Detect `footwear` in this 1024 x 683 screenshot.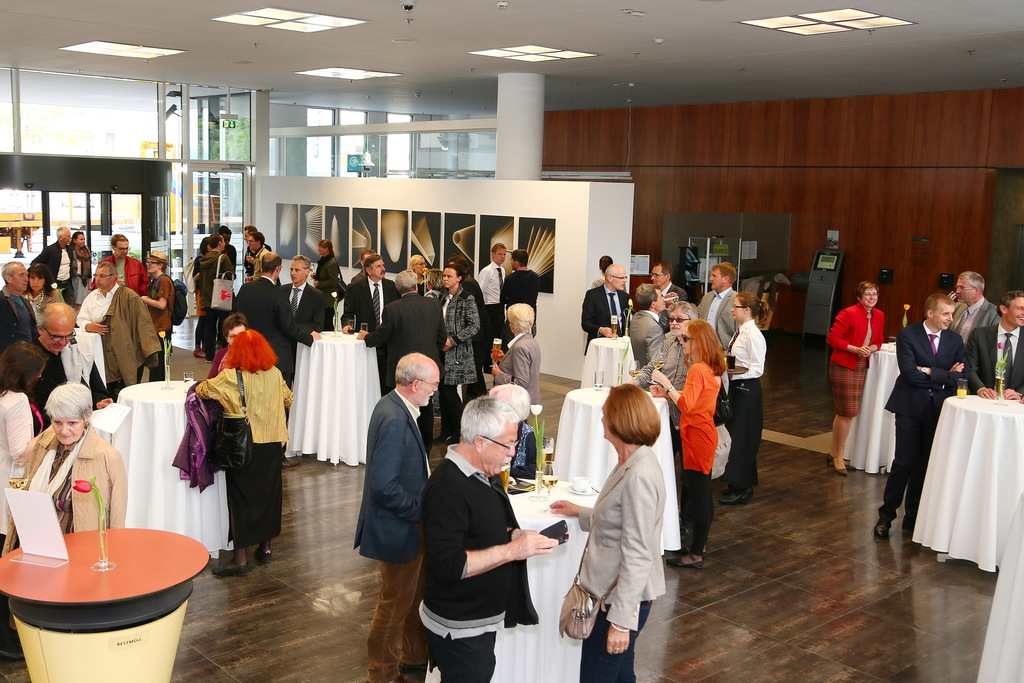
Detection: bbox=[835, 456, 849, 479].
